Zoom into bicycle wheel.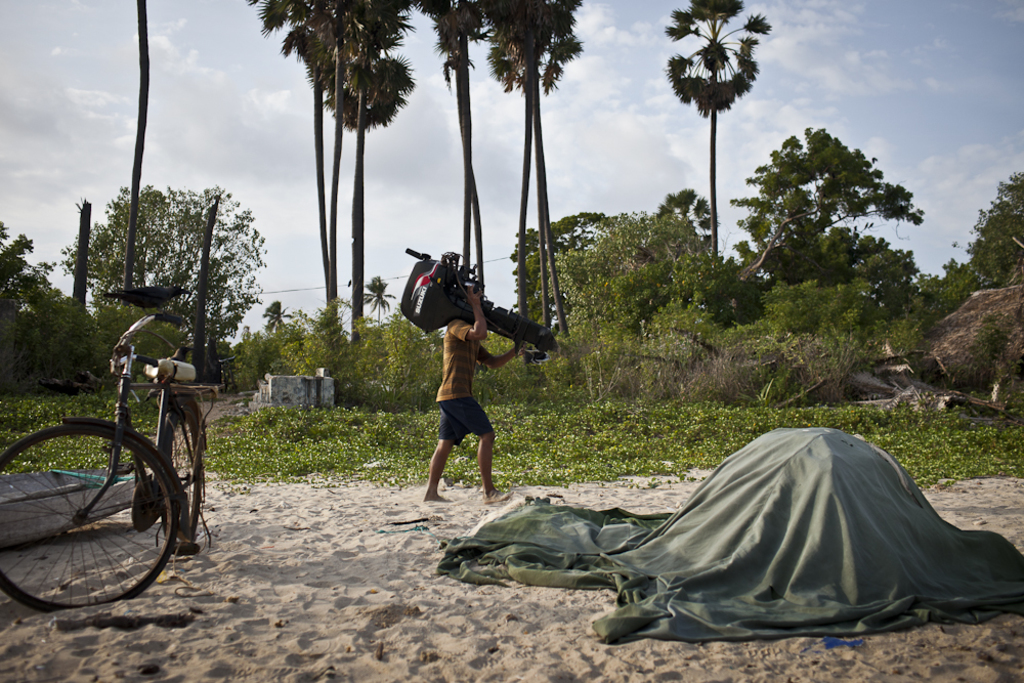
Zoom target: region(158, 400, 208, 553).
